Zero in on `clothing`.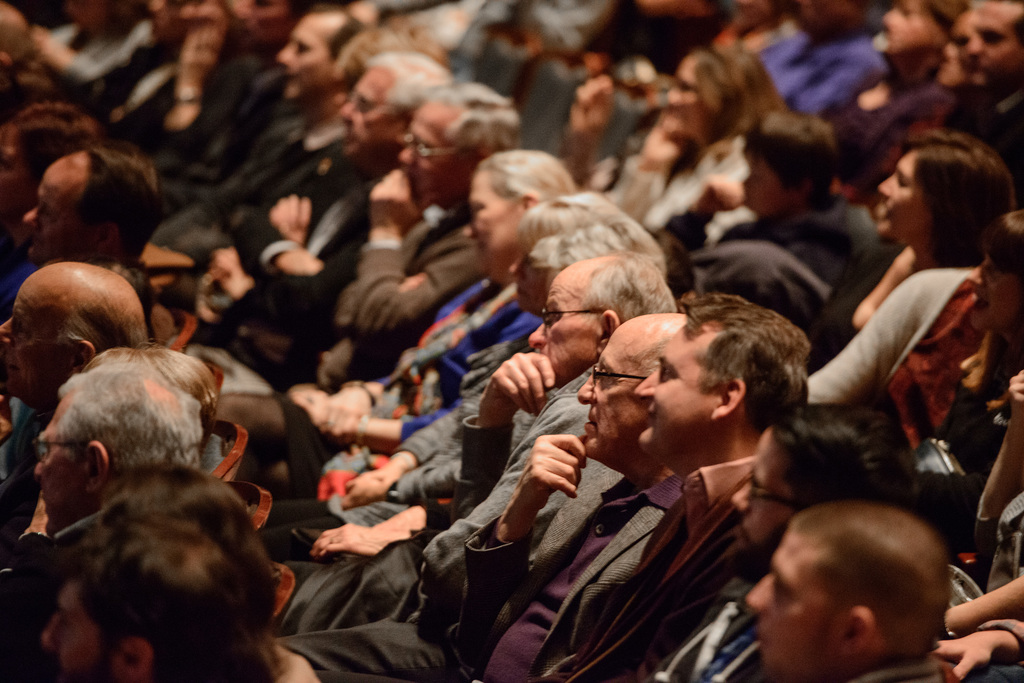
Zeroed in: x1=225 y1=264 x2=563 y2=463.
